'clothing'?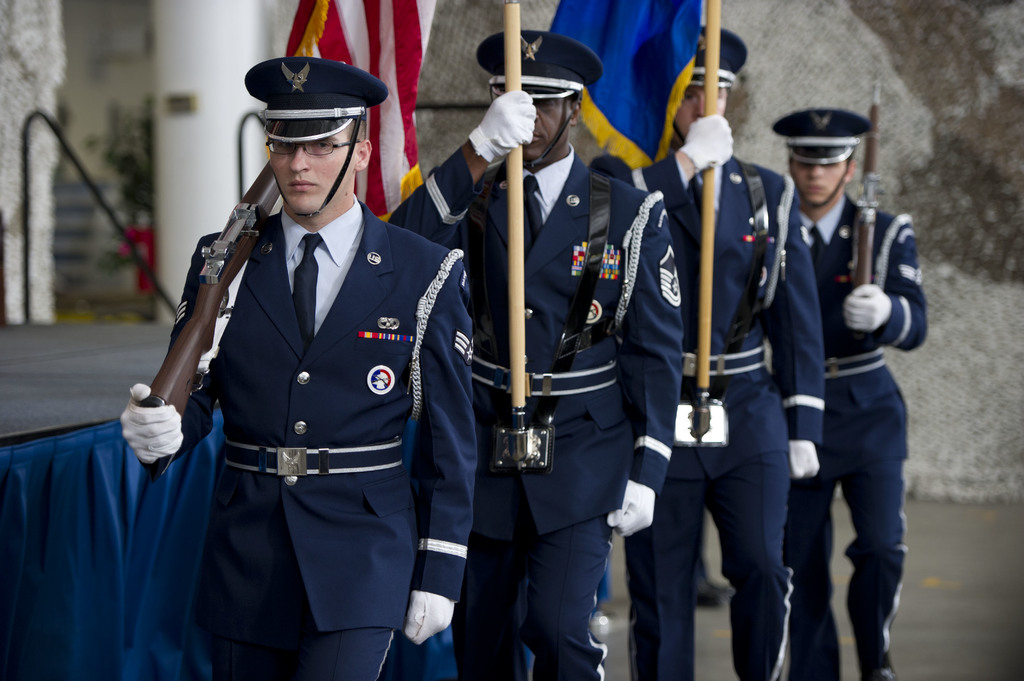
rect(627, 442, 792, 680)
